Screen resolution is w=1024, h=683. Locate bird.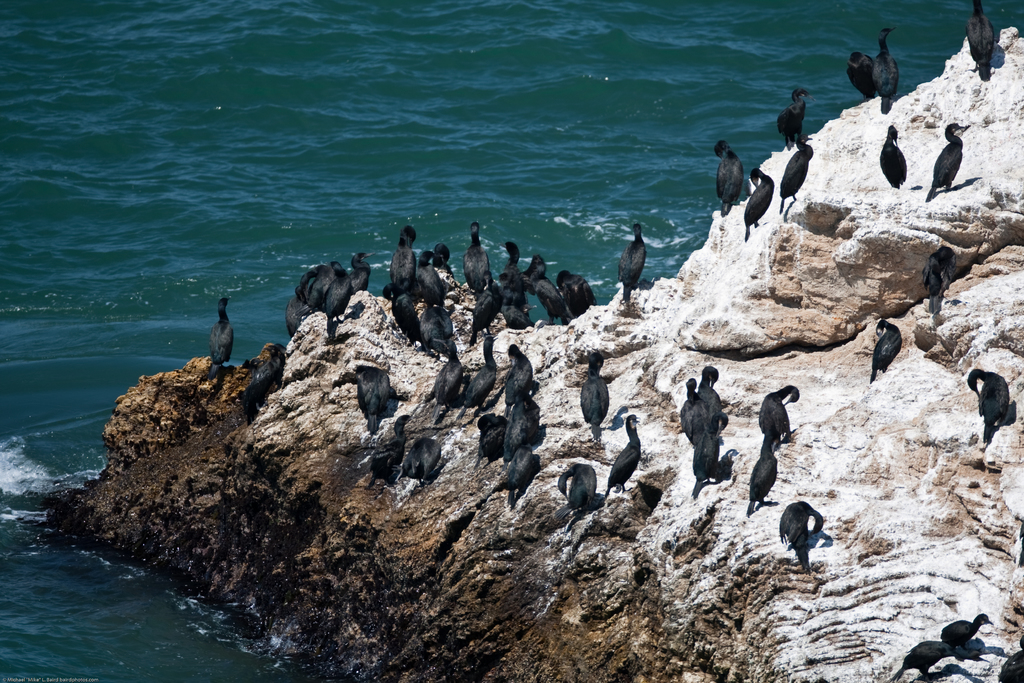
x1=390, y1=225, x2=430, y2=297.
